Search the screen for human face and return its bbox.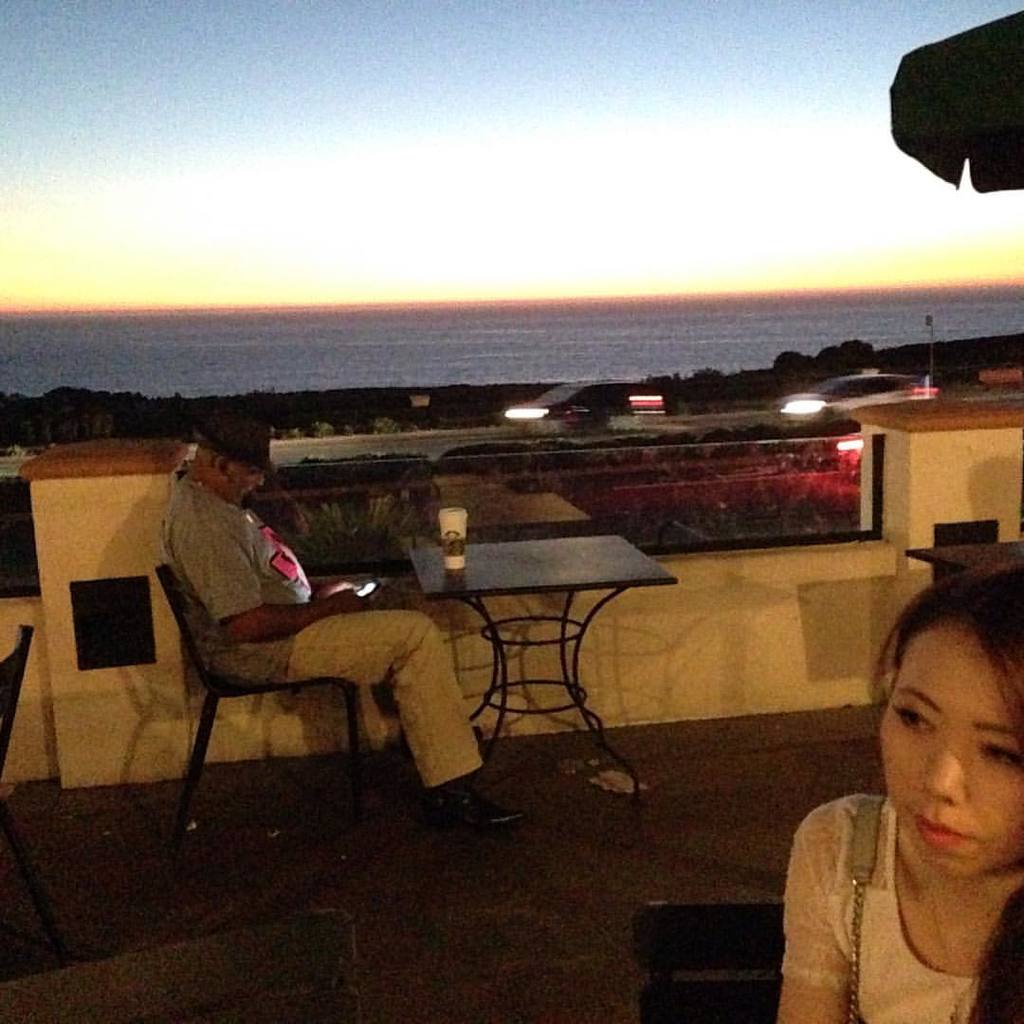
Found: pyautogui.locateOnScreen(878, 622, 1023, 879).
